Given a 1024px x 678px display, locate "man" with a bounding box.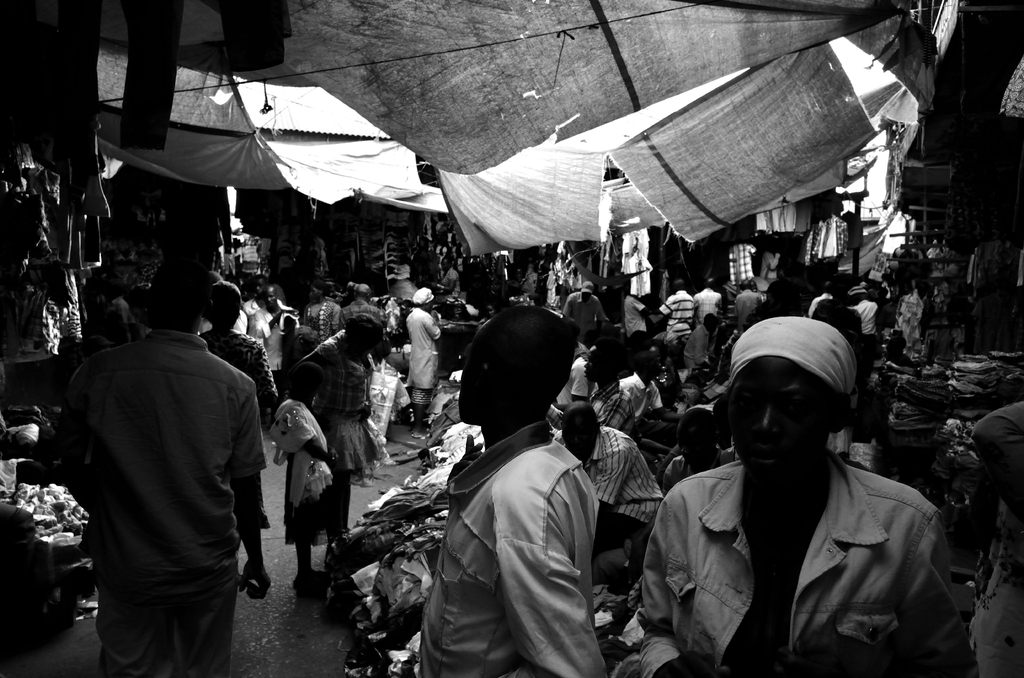
Located: box(334, 282, 384, 327).
